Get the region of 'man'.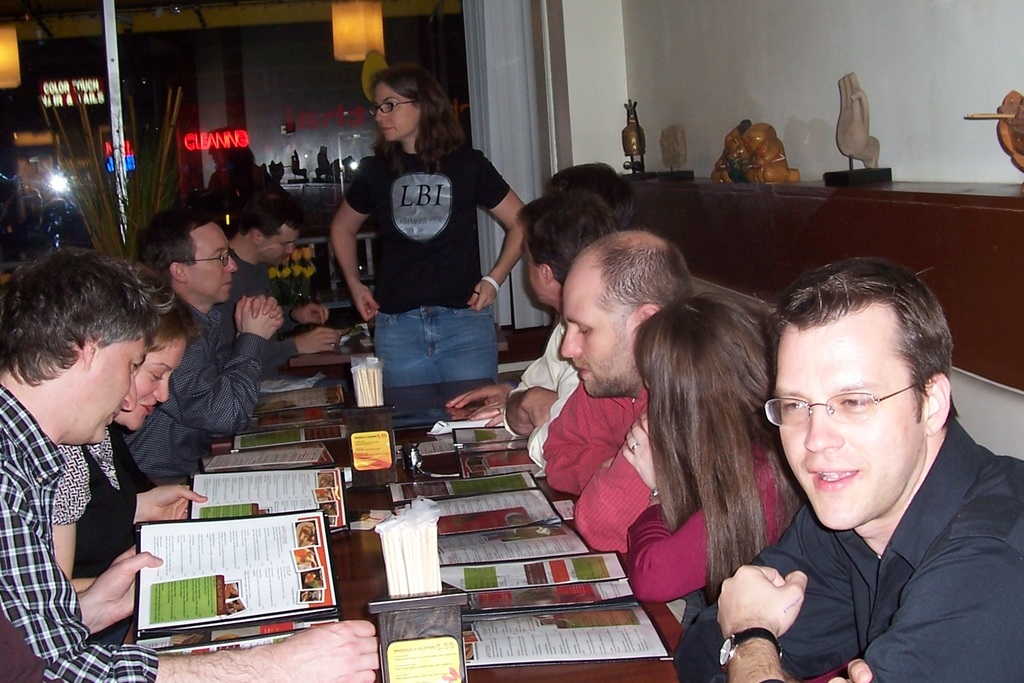
bbox=[119, 207, 282, 488].
